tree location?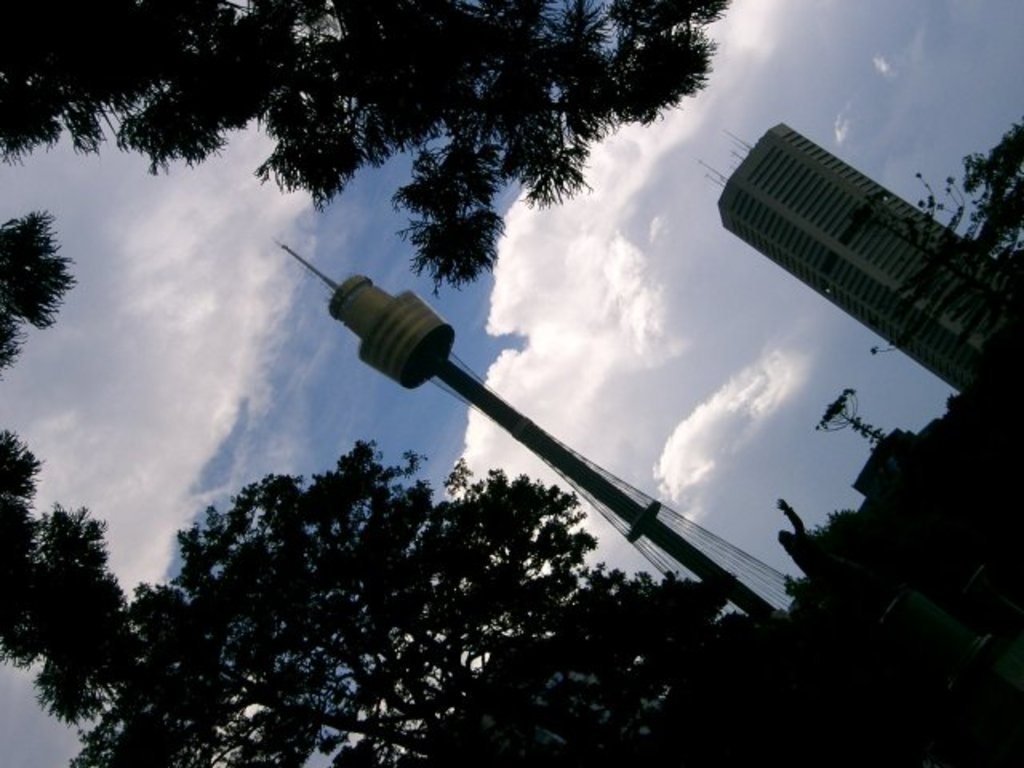
960, 128, 1022, 219
